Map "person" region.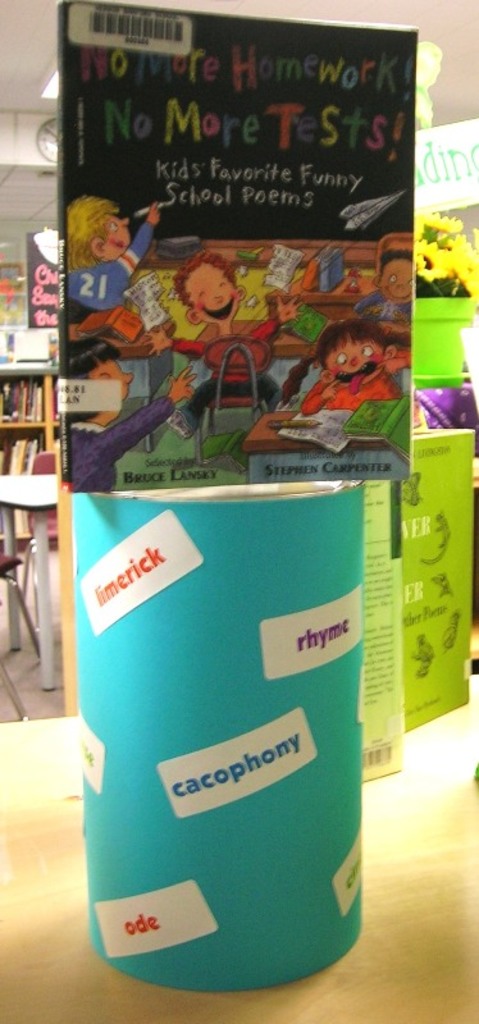
Mapped to pyautogui.locateOnScreen(64, 196, 160, 337).
